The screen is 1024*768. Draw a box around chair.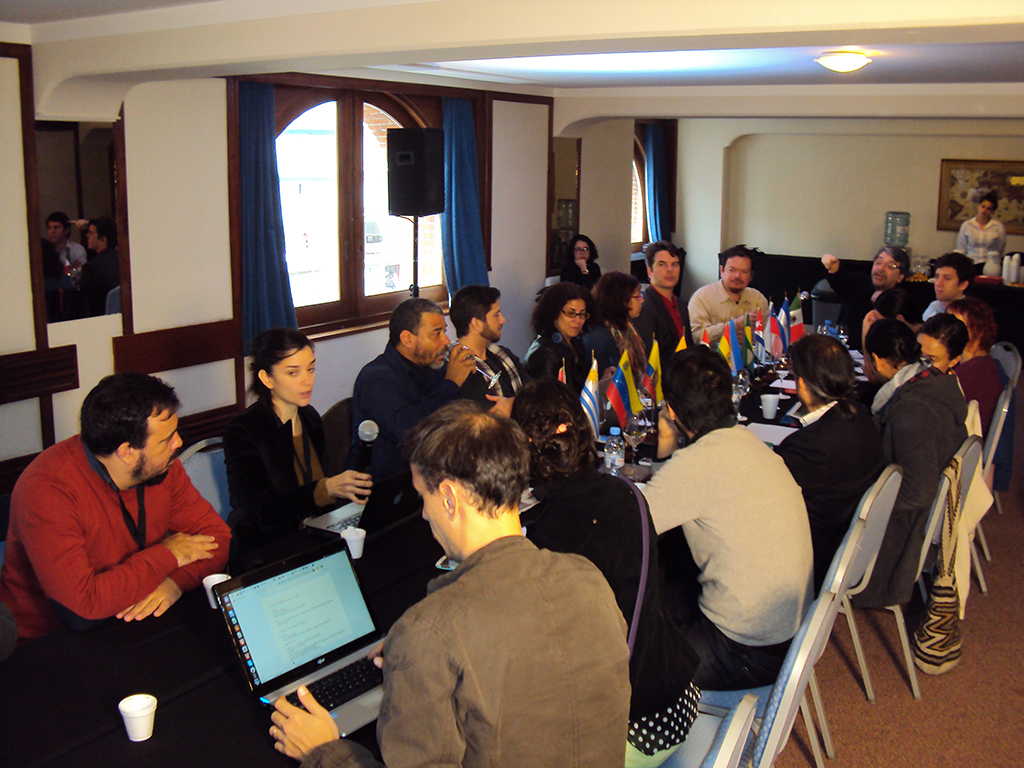
bbox=[695, 514, 864, 767].
